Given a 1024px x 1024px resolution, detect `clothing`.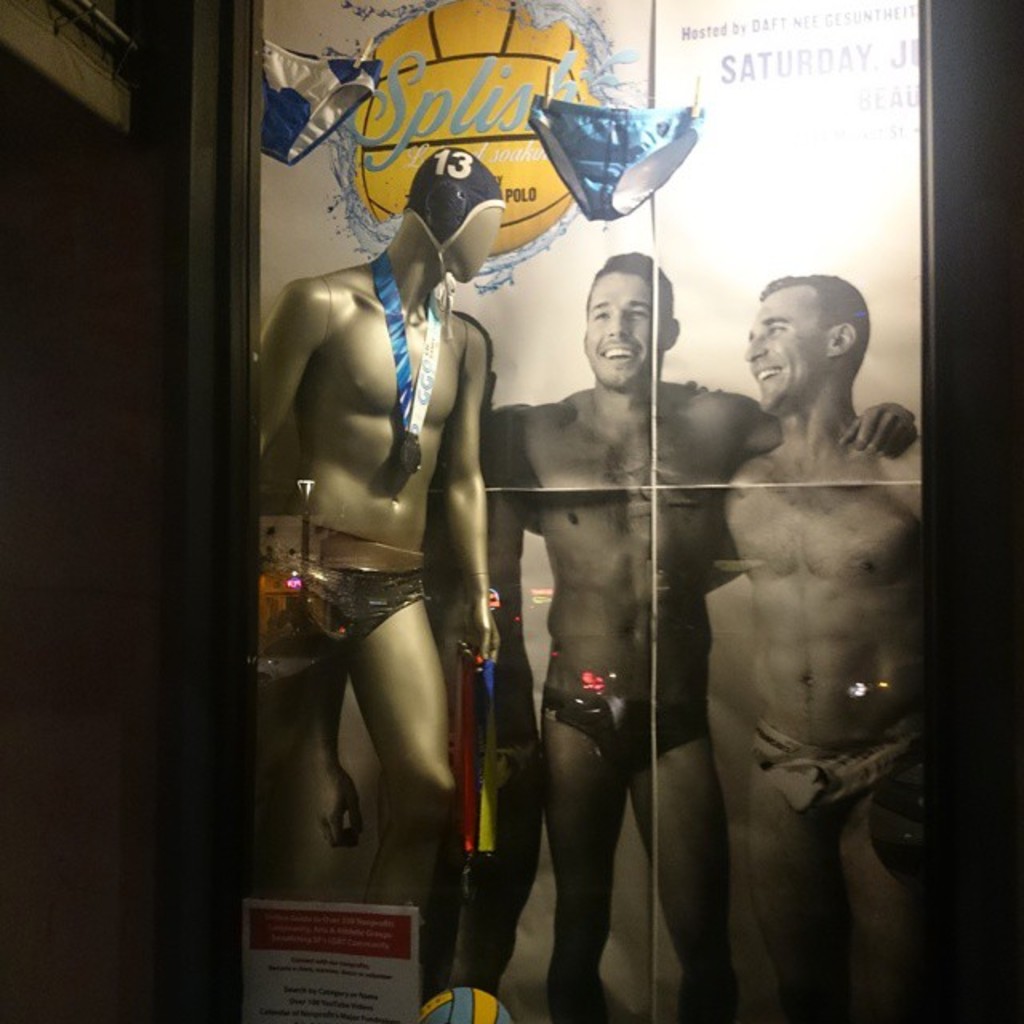
BBox(552, 691, 714, 781).
